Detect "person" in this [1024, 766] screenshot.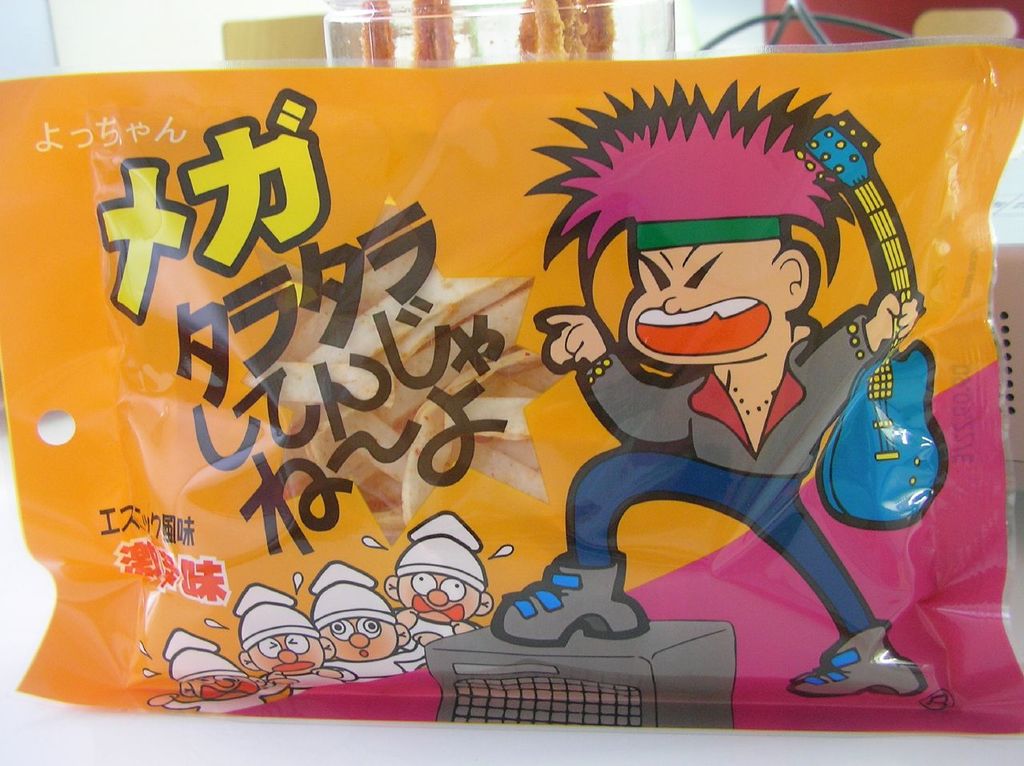
Detection: bbox=[498, 129, 915, 678].
